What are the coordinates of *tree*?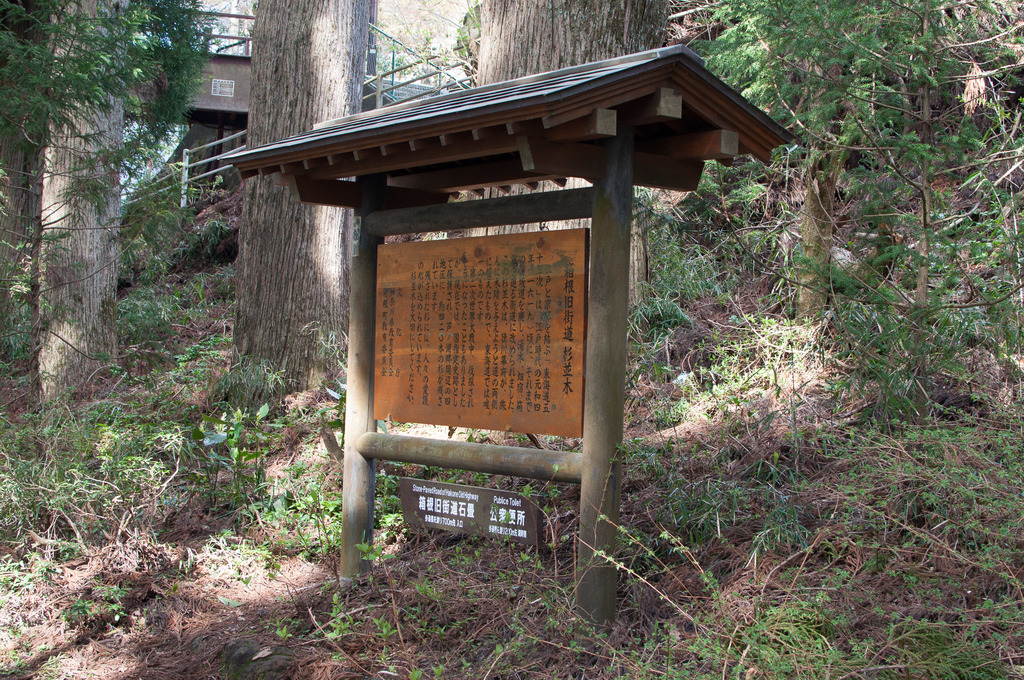
(left=440, top=0, right=668, bottom=355).
